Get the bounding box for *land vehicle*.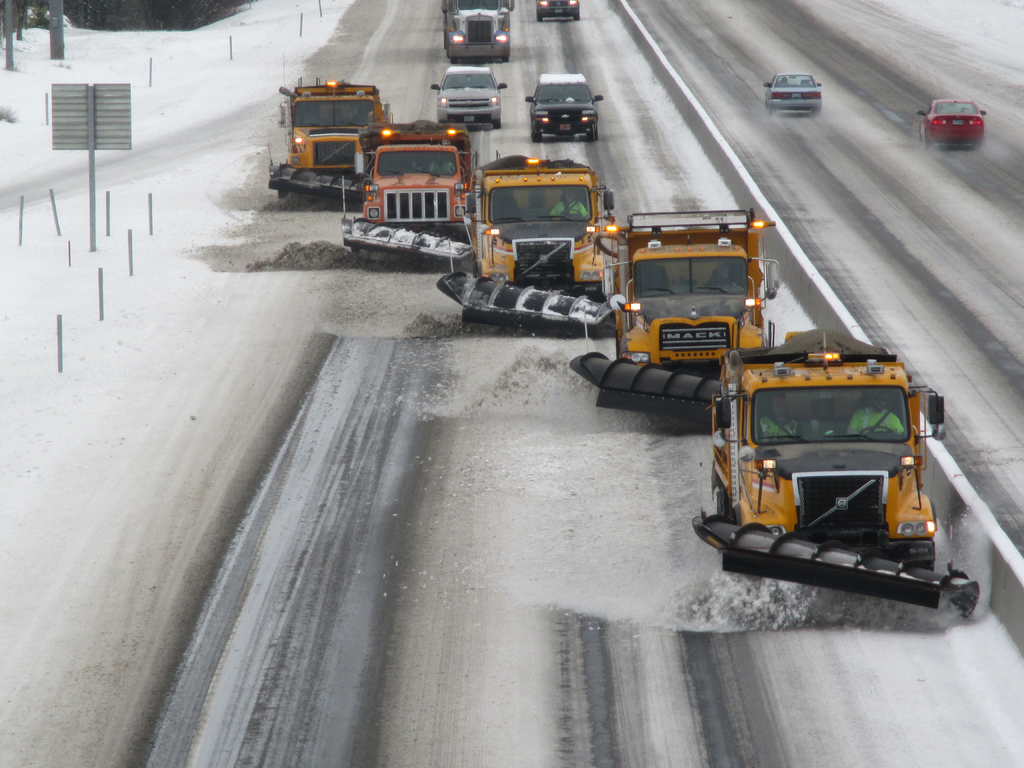
bbox=(269, 79, 394, 199).
